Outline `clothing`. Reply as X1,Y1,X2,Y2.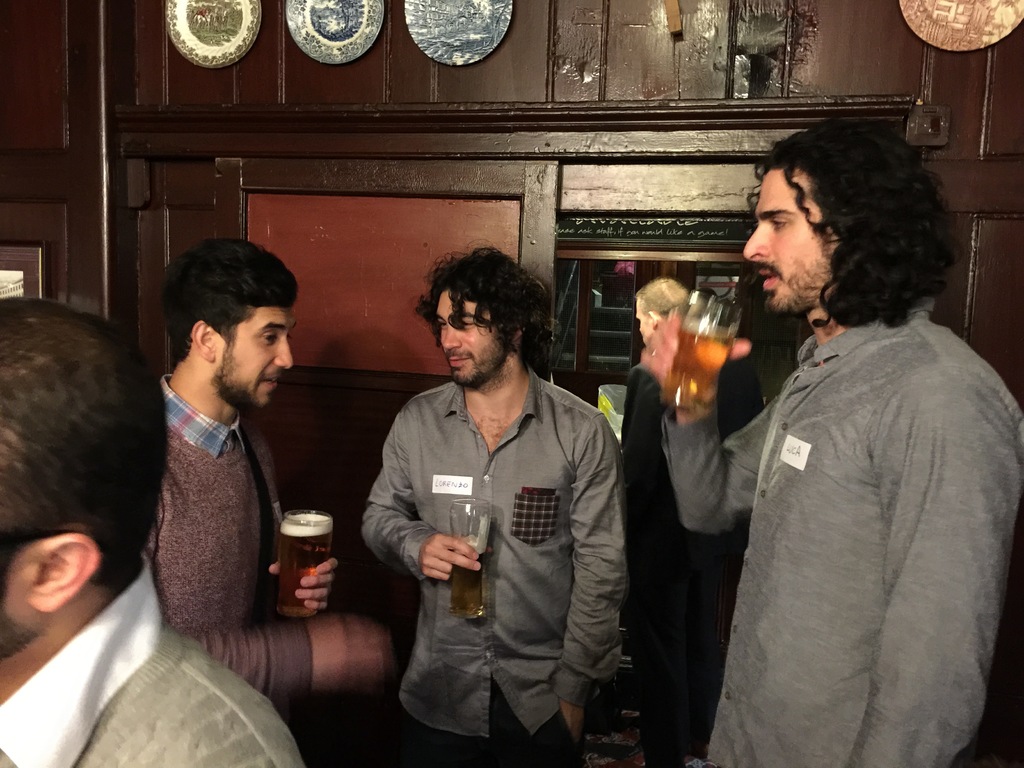
0,544,316,767.
